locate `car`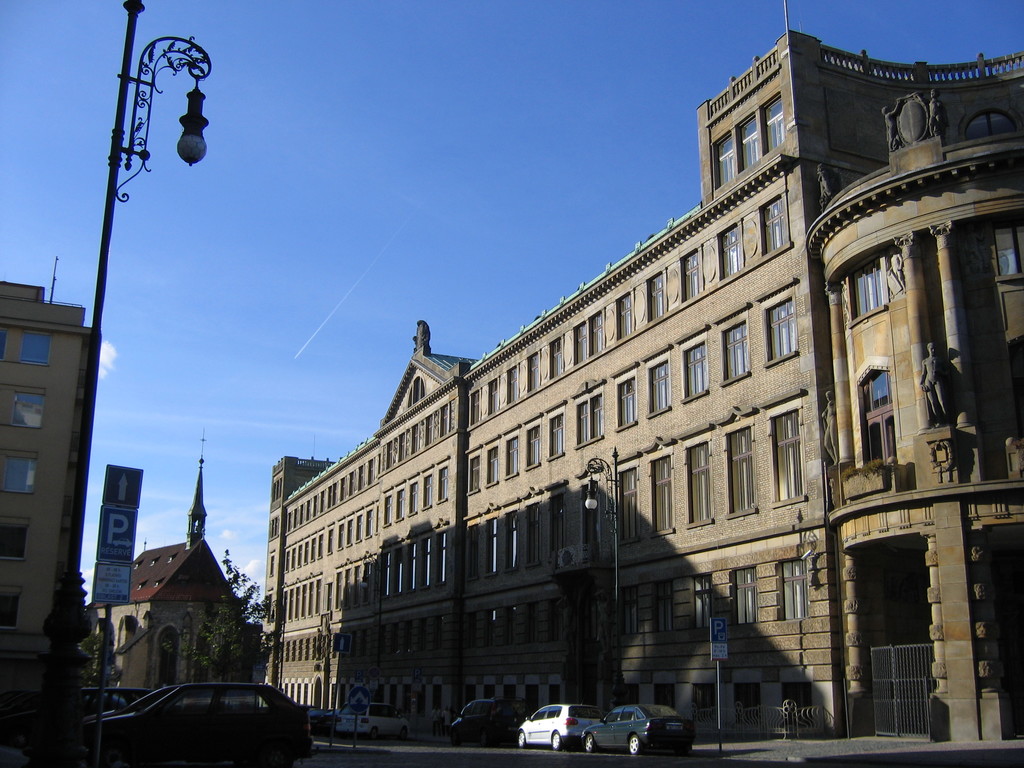
left=79, top=685, right=276, bottom=730
